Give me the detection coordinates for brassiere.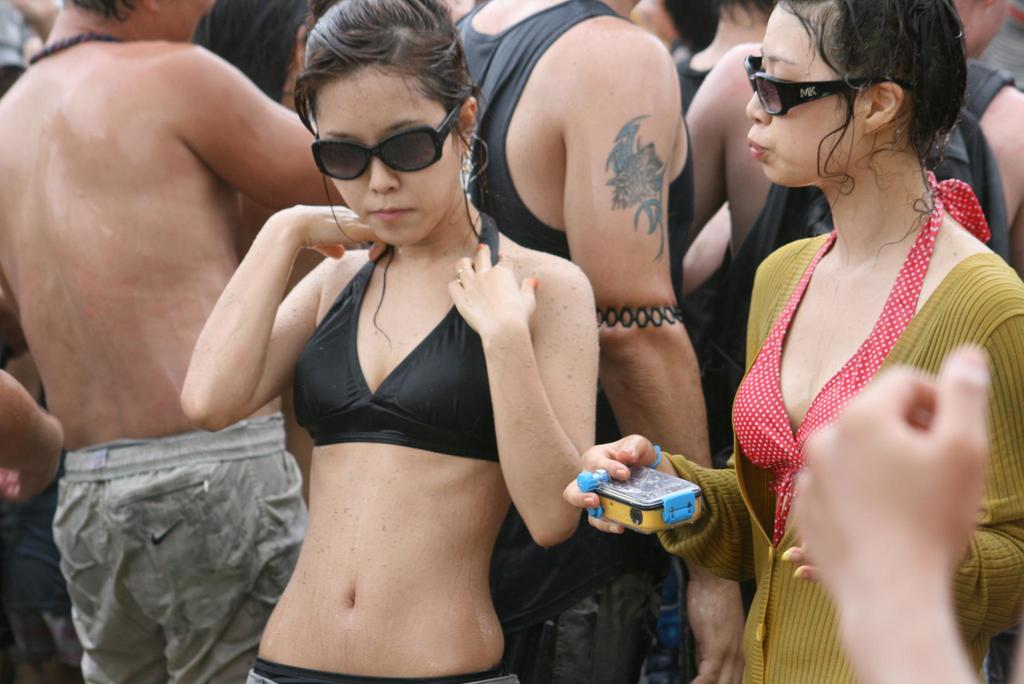
292/258/520/529.
